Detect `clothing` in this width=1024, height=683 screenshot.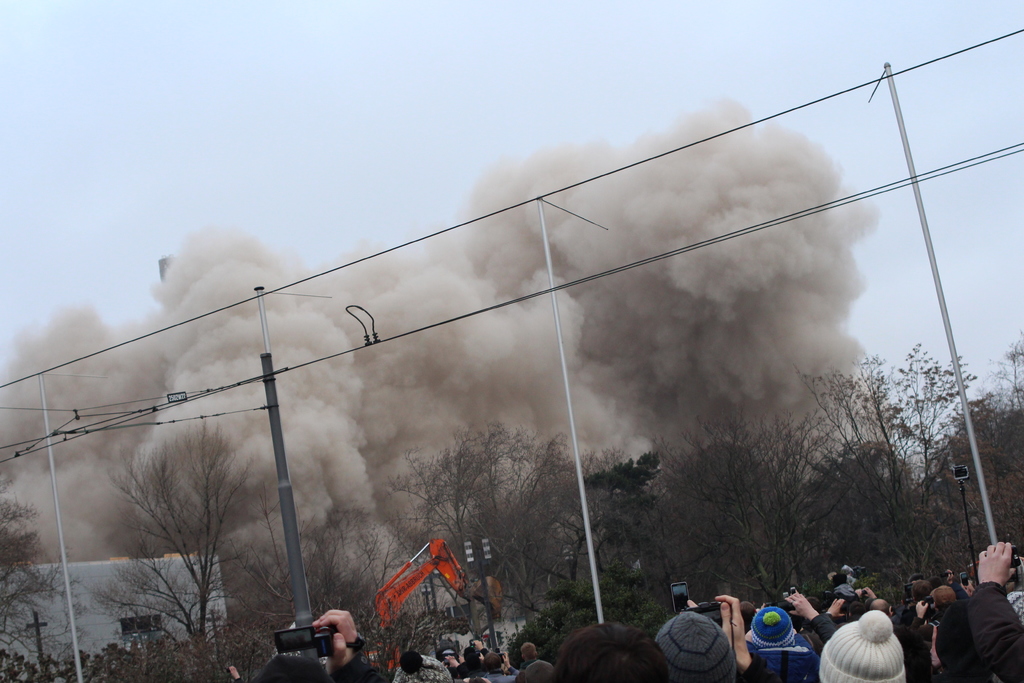
Detection: <box>516,661,531,668</box>.
